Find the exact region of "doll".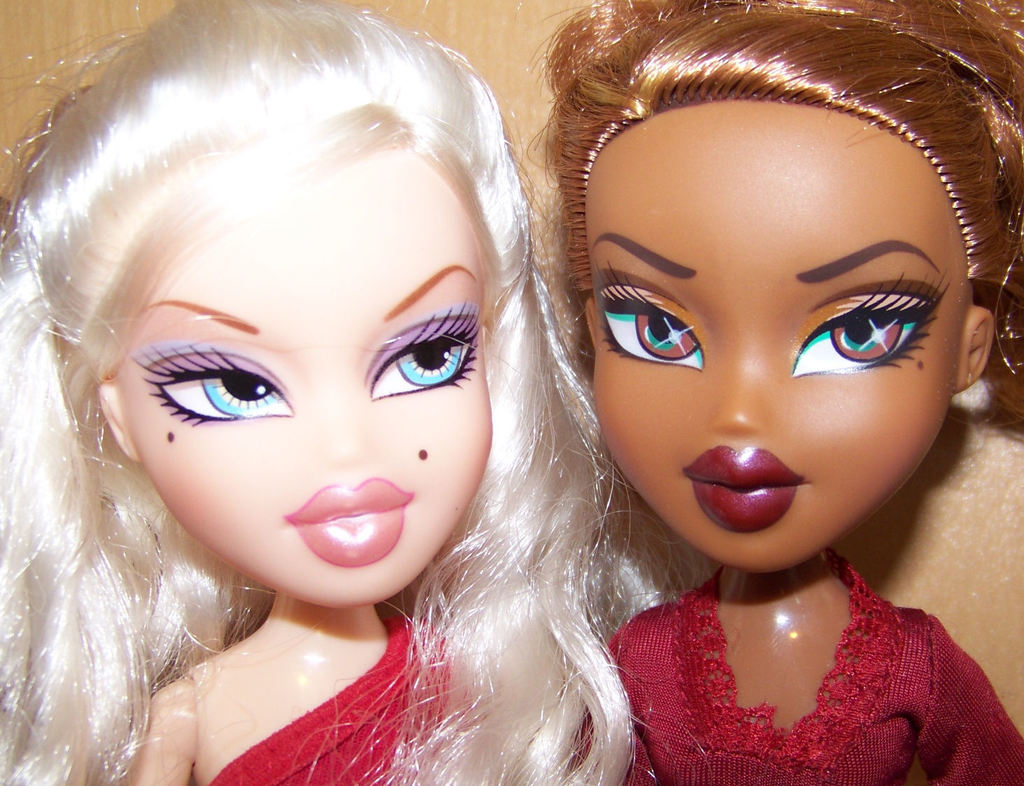
Exact region: locate(524, 0, 1023, 781).
